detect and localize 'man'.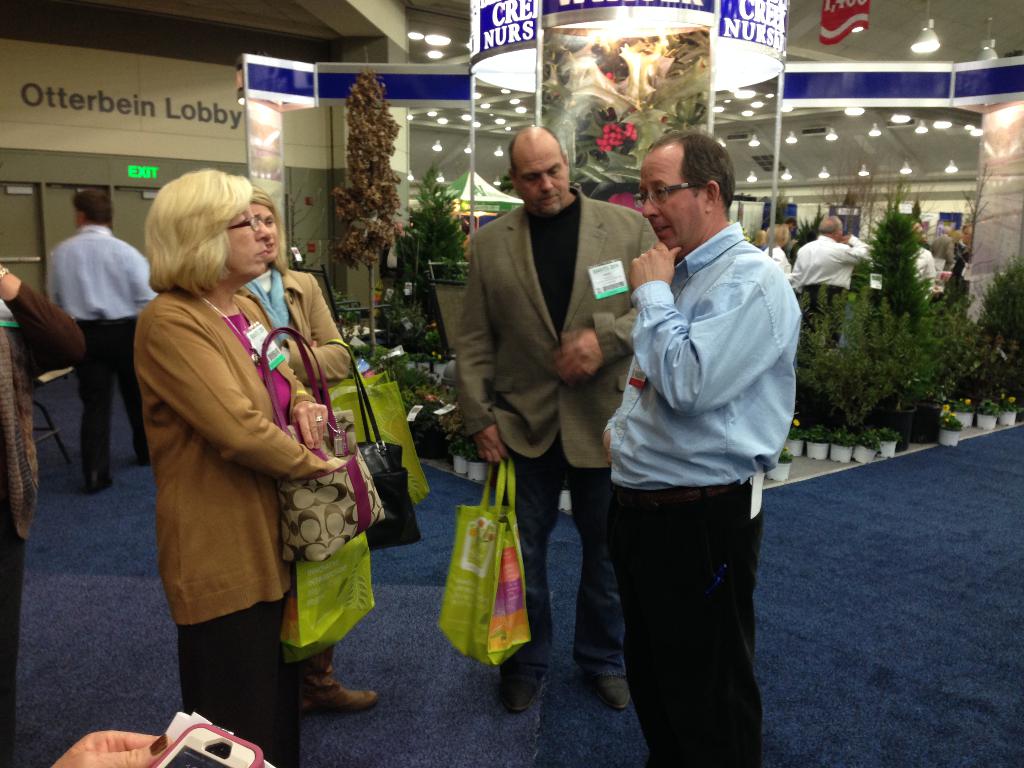
Localized at pyautogui.locateOnScreen(382, 219, 406, 287).
